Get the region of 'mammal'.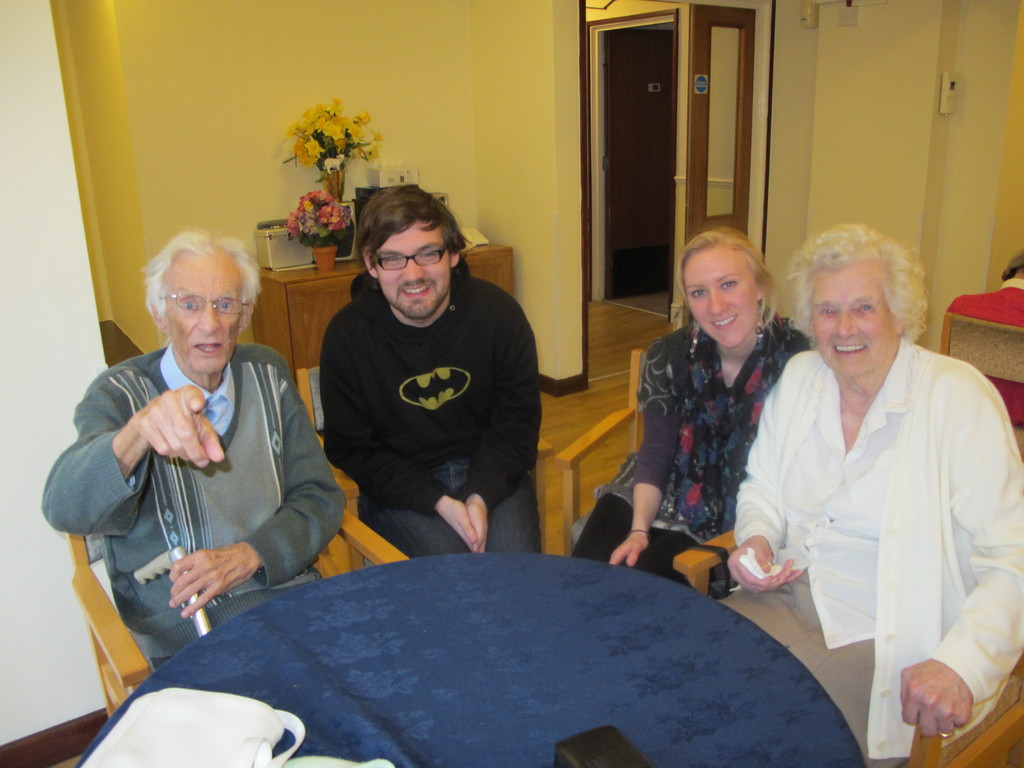
pyautogui.locateOnScreen(35, 228, 346, 647).
